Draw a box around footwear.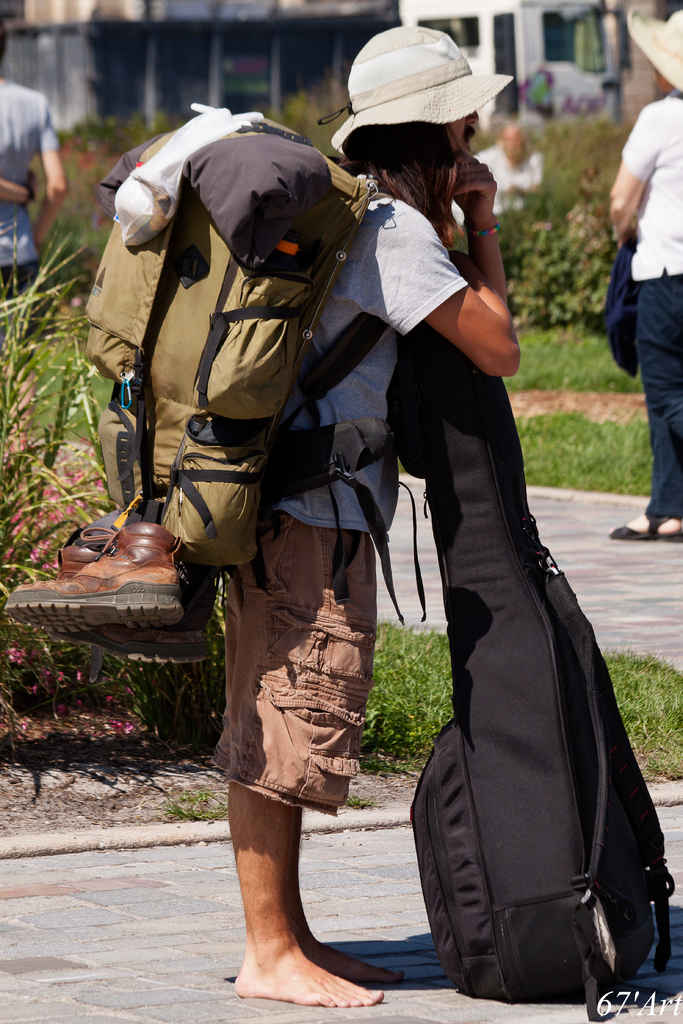
607:515:677:545.
